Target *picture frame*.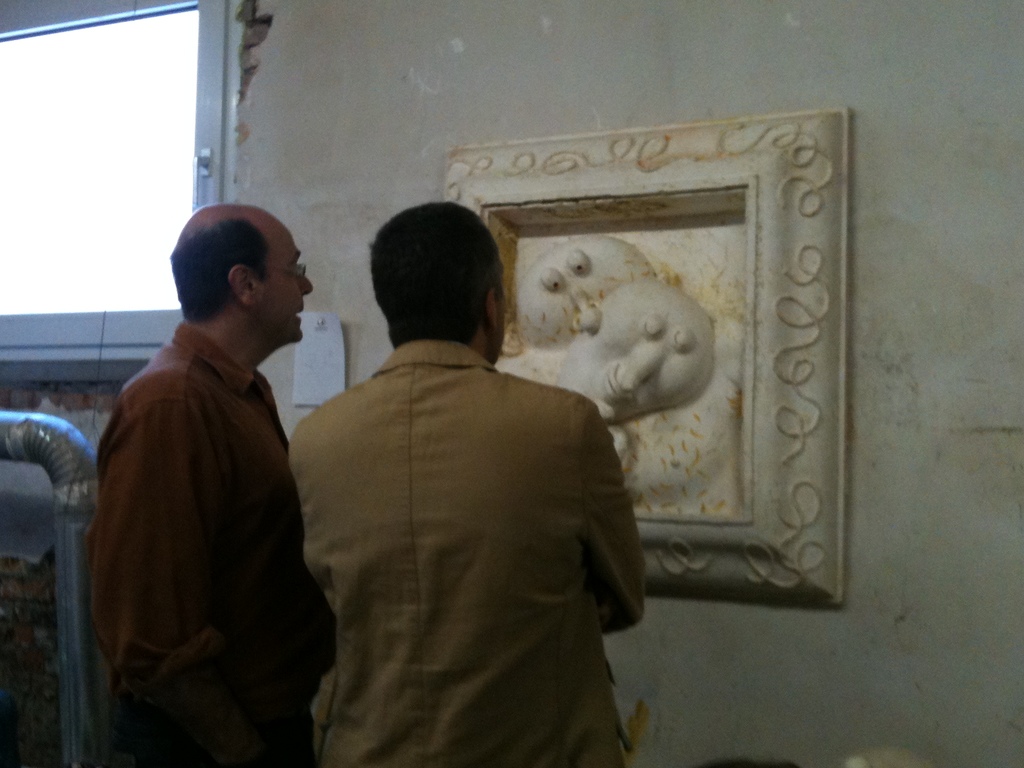
Target region: left=444, top=111, right=852, bottom=606.
